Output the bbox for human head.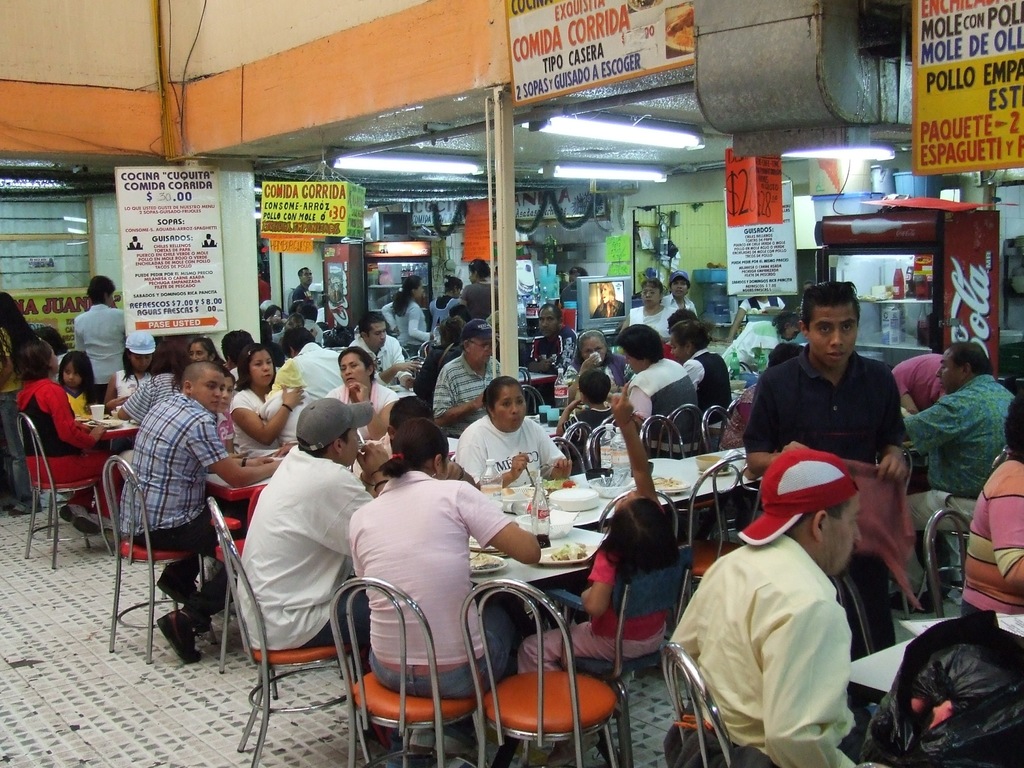
region(239, 344, 273, 390).
